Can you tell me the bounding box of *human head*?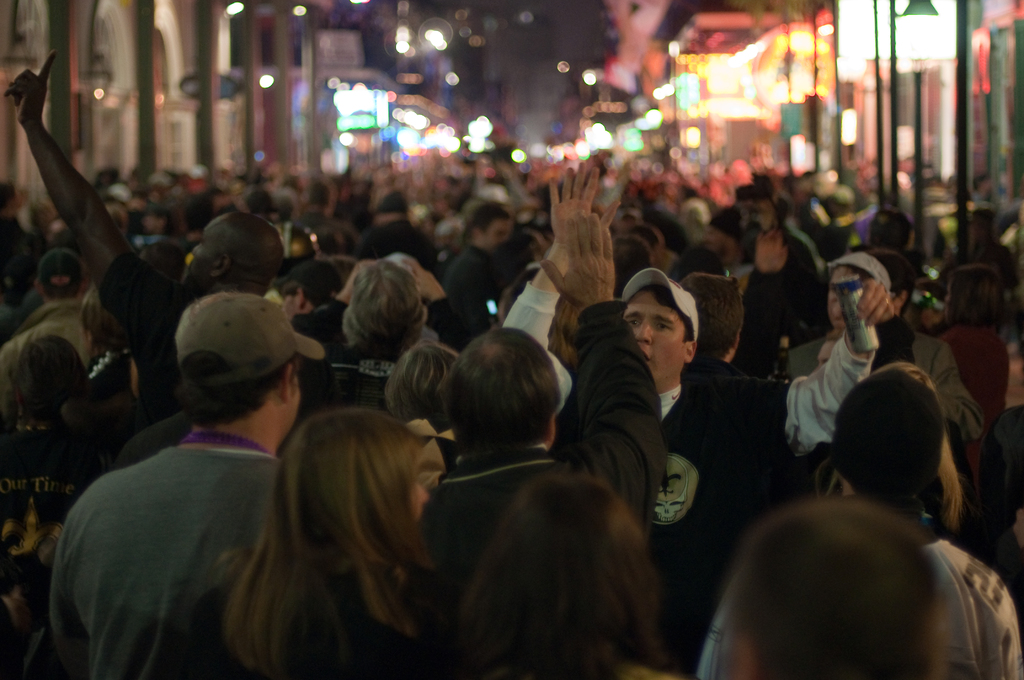
locate(35, 244, 77, 305).
